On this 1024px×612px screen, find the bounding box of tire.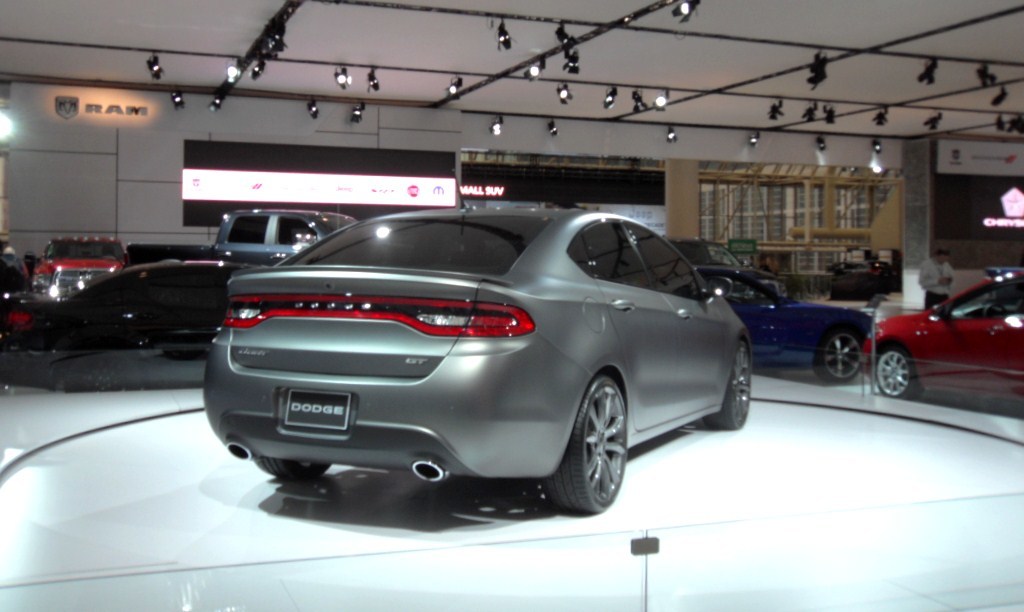
Bounding box: {"x1": 254, "y1": 452, "x2": 332, "y2": 480}.
